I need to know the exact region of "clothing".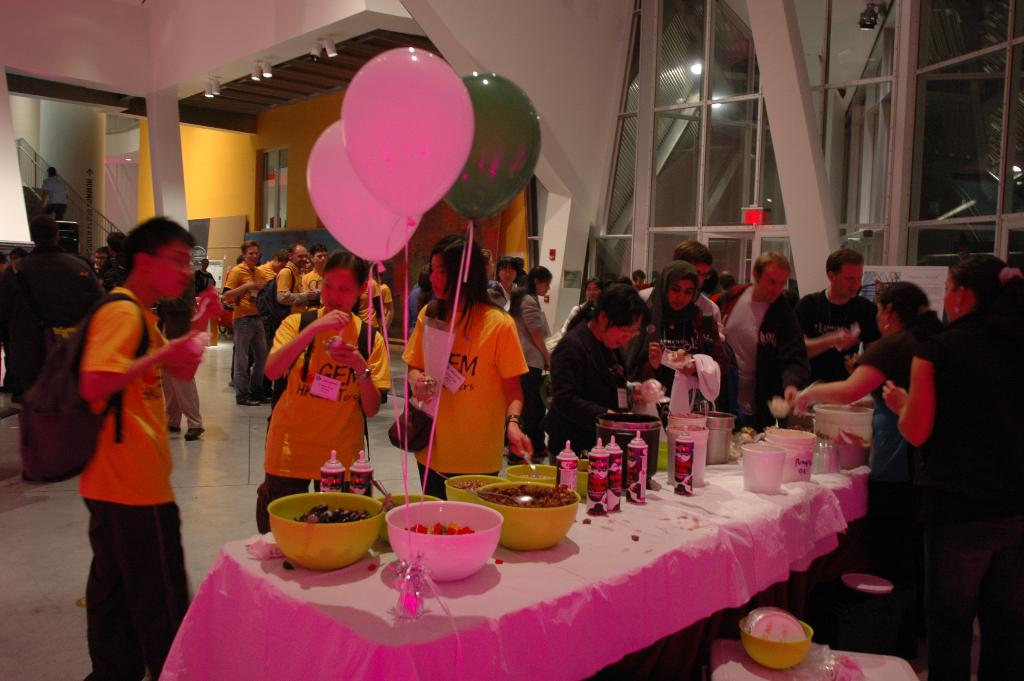
Region: bbox=[766, 280, 810, 373].
